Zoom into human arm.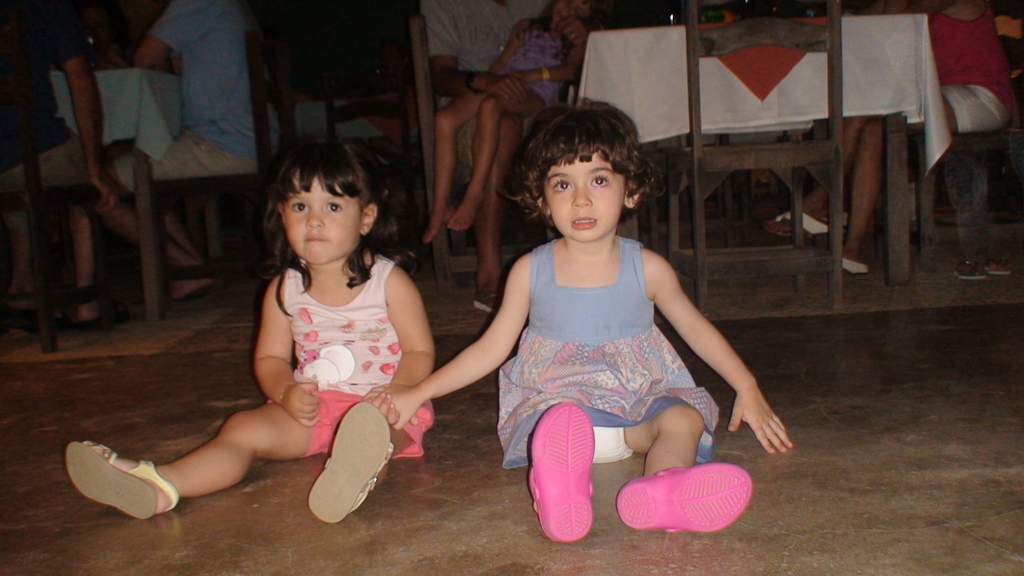
Zoom target: [left=255, top=277, right=338, bottom=426].
